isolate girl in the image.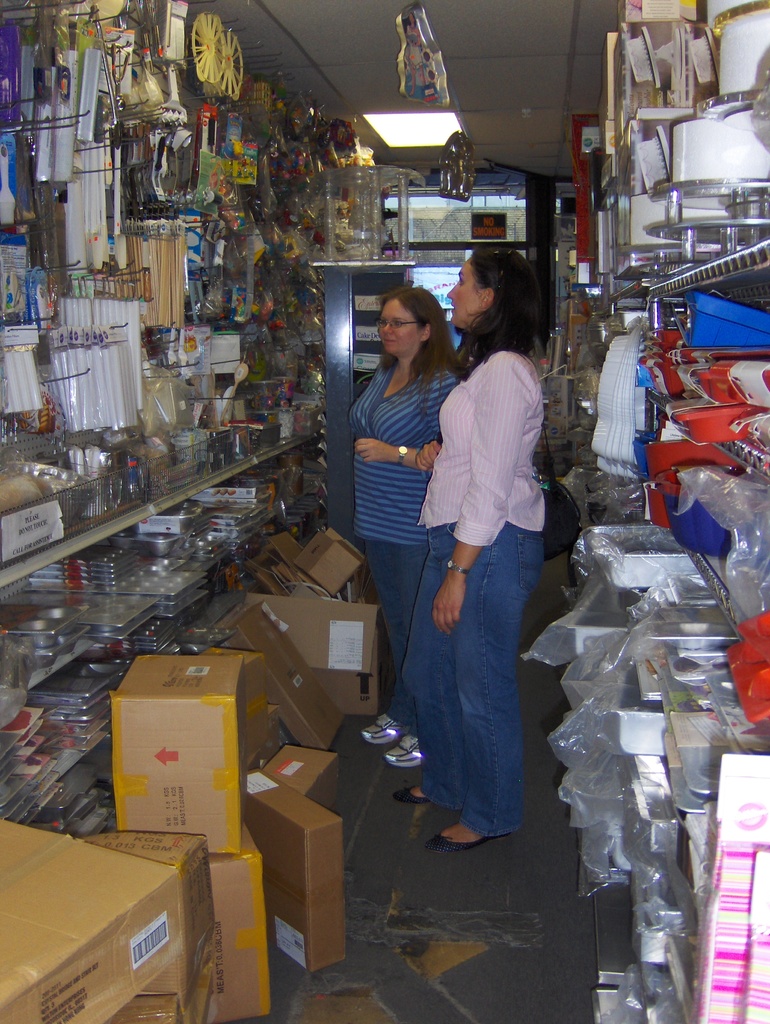
Isolated region: crop(346, 282, 467, 772).
